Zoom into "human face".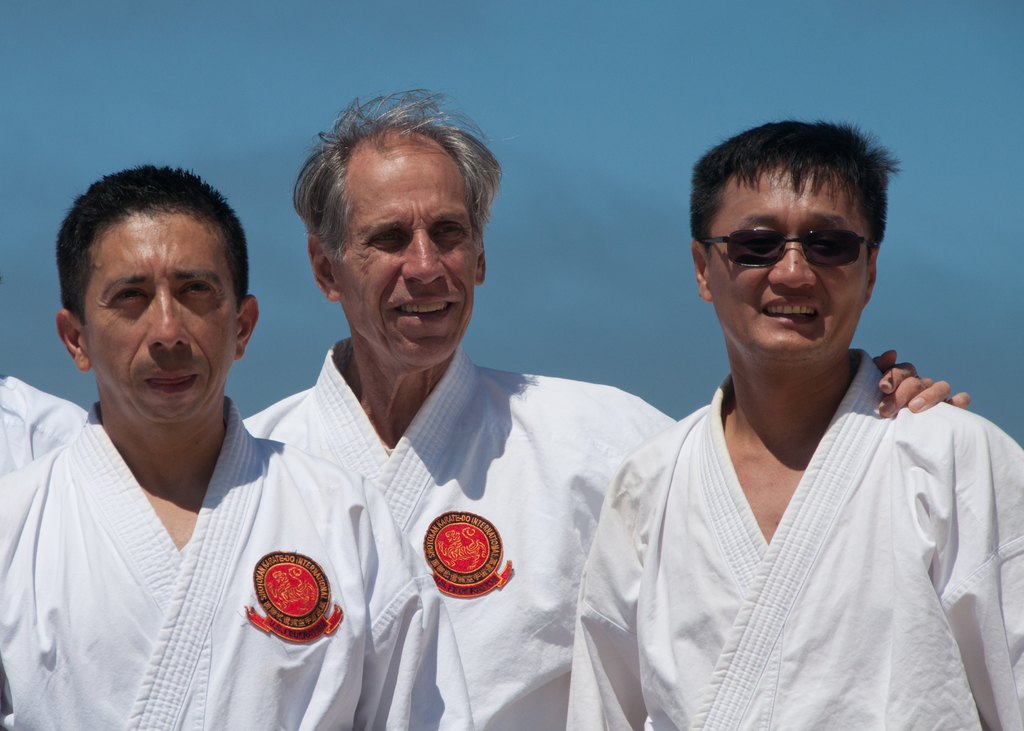
Zoom target: x1=712, y1=171, x2=879, y2=365.
